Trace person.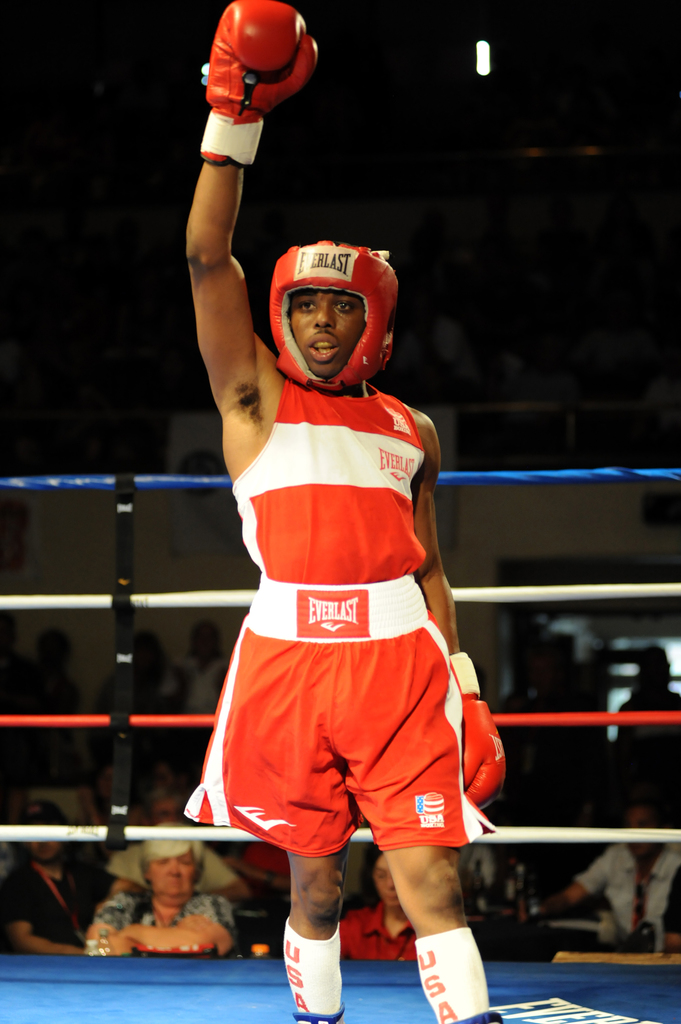
Traced to select_region(181, 151, 525, 1023).
